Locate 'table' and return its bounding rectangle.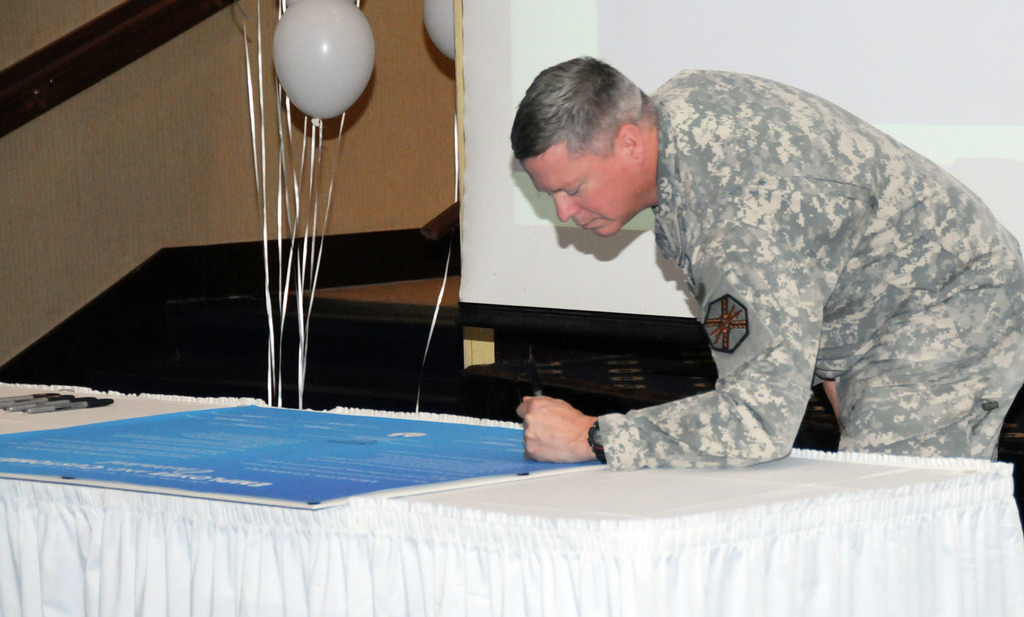
Rect(31, 361, 1023, 616).
